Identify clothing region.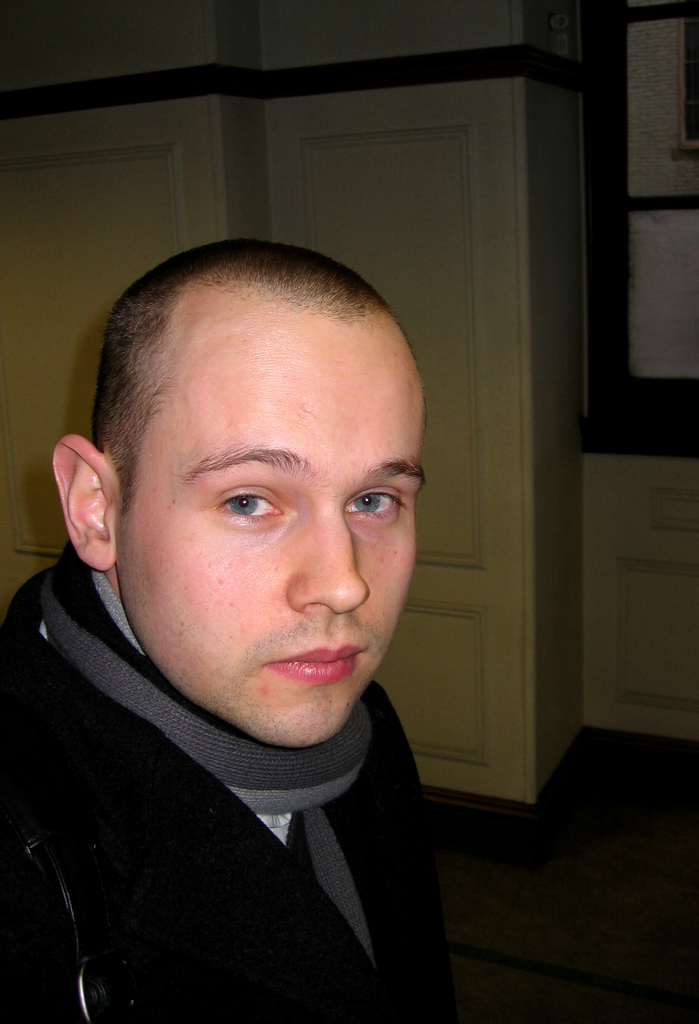
Region: x1=0 y1=611 x2=470 y2=1023.
